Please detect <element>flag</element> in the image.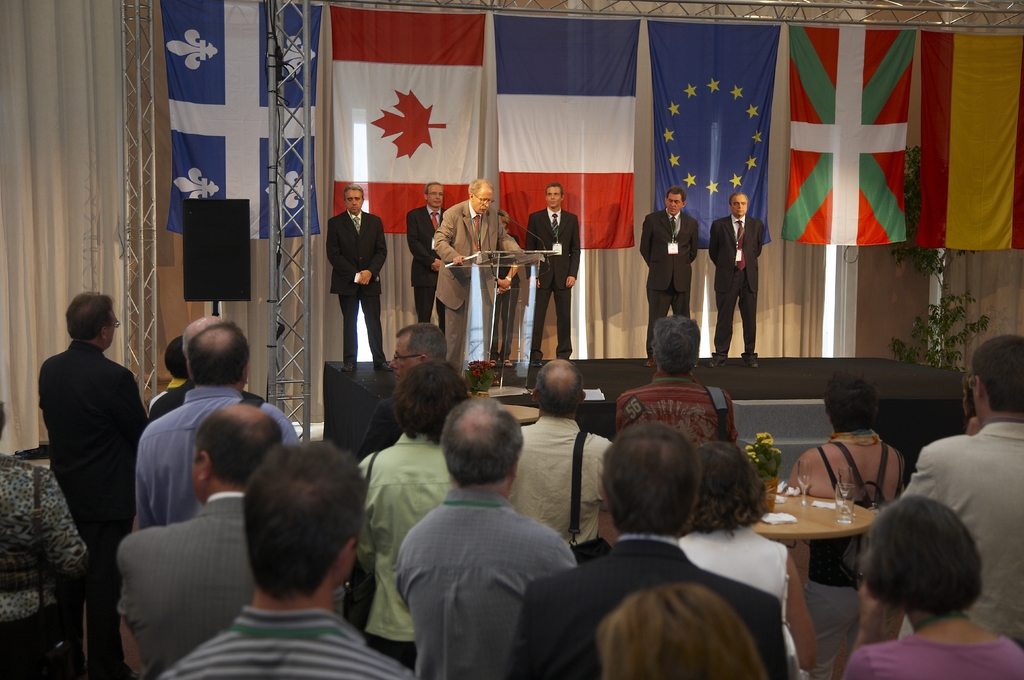
155 0 490 232.
